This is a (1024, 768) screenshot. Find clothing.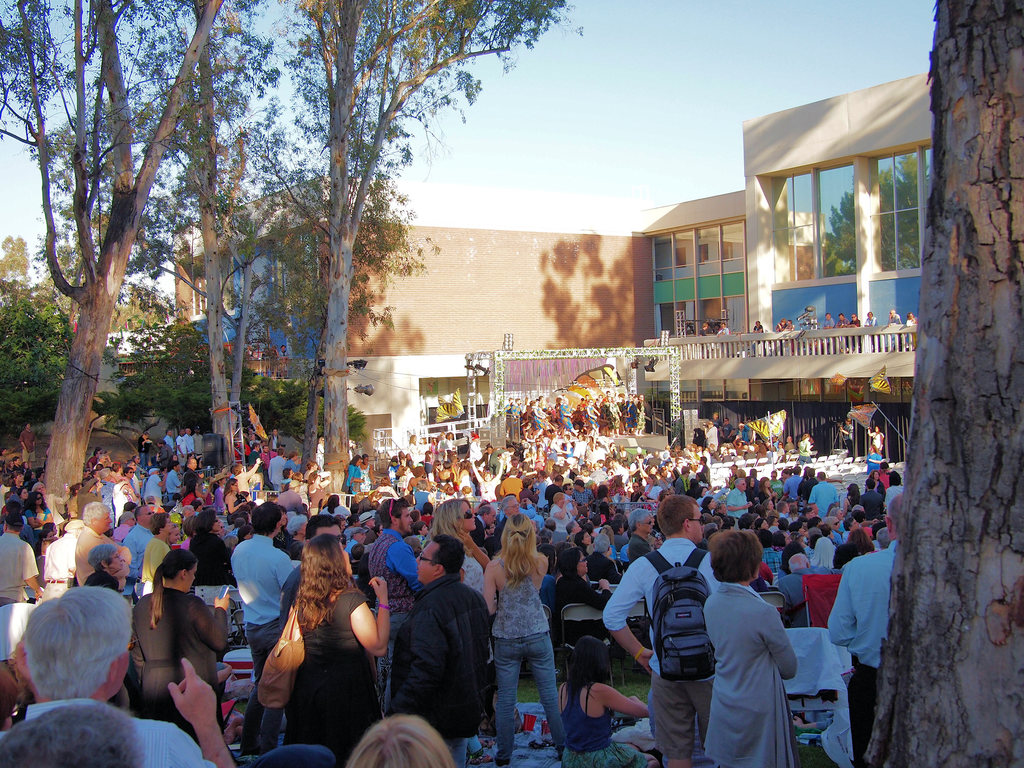
Bounding box: <box>488,550,564,721</box>.
